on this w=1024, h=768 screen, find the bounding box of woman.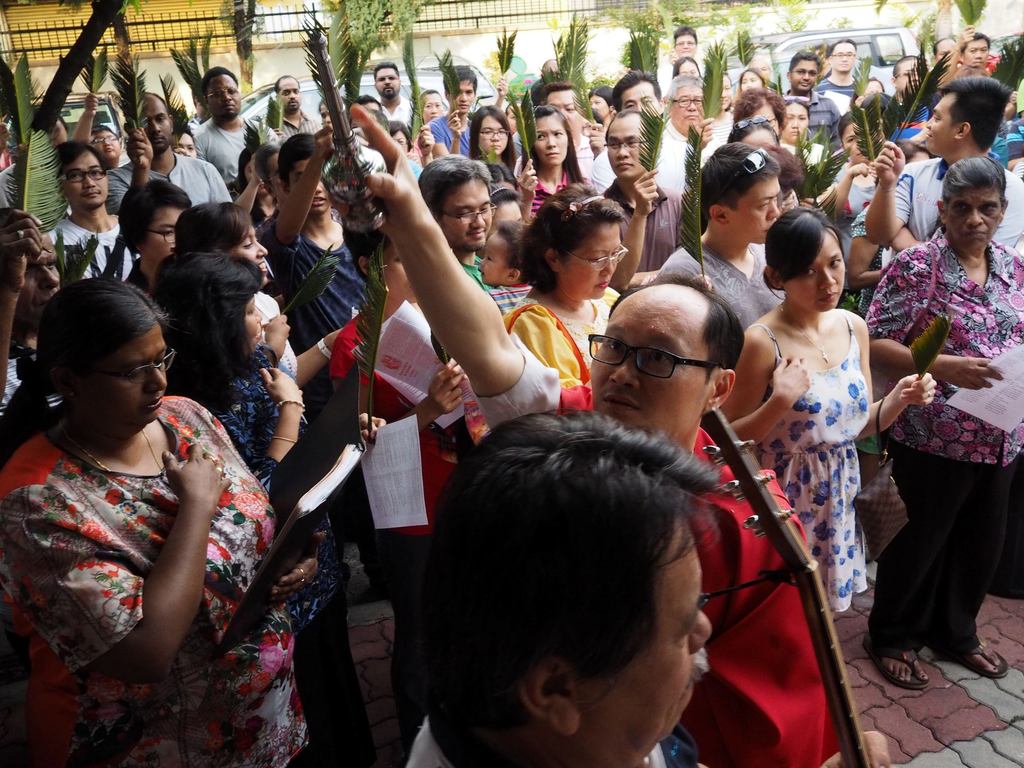
Bounding box: crop(9, 253, 259, 749).
